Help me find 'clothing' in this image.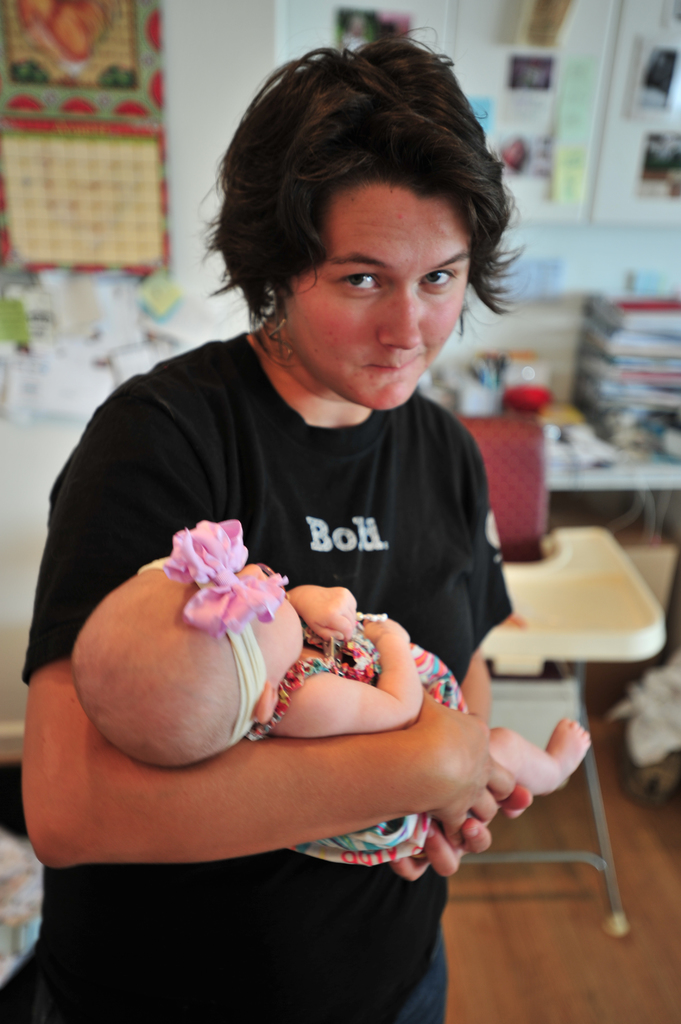
Found it: 245, 600, 469, 860.
